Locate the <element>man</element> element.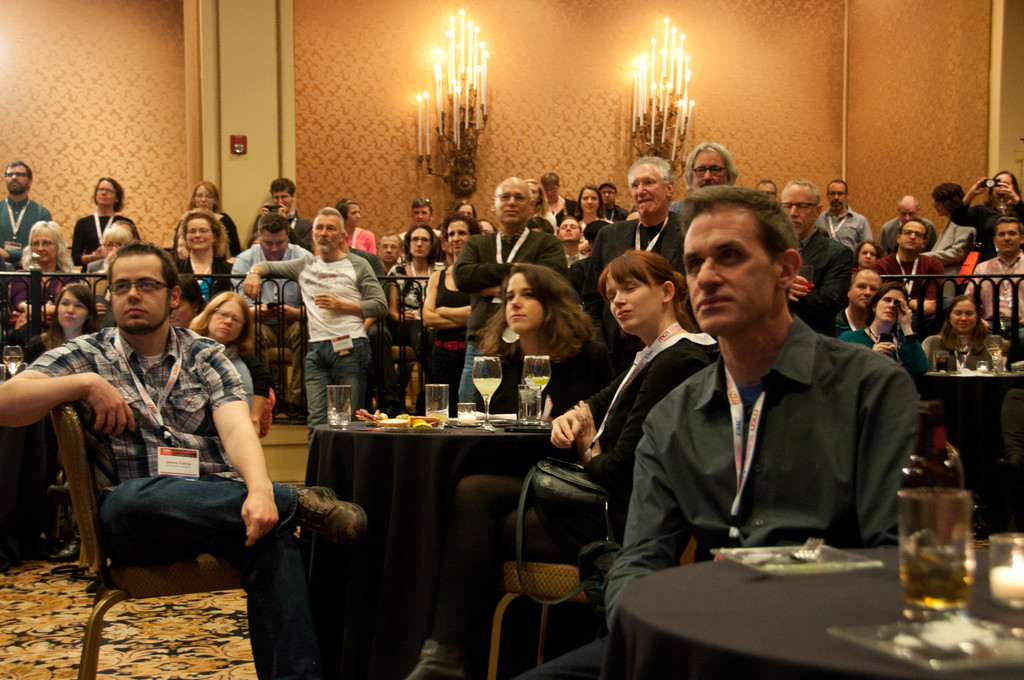
Element bbox: region(452, 175, 567, 403).
